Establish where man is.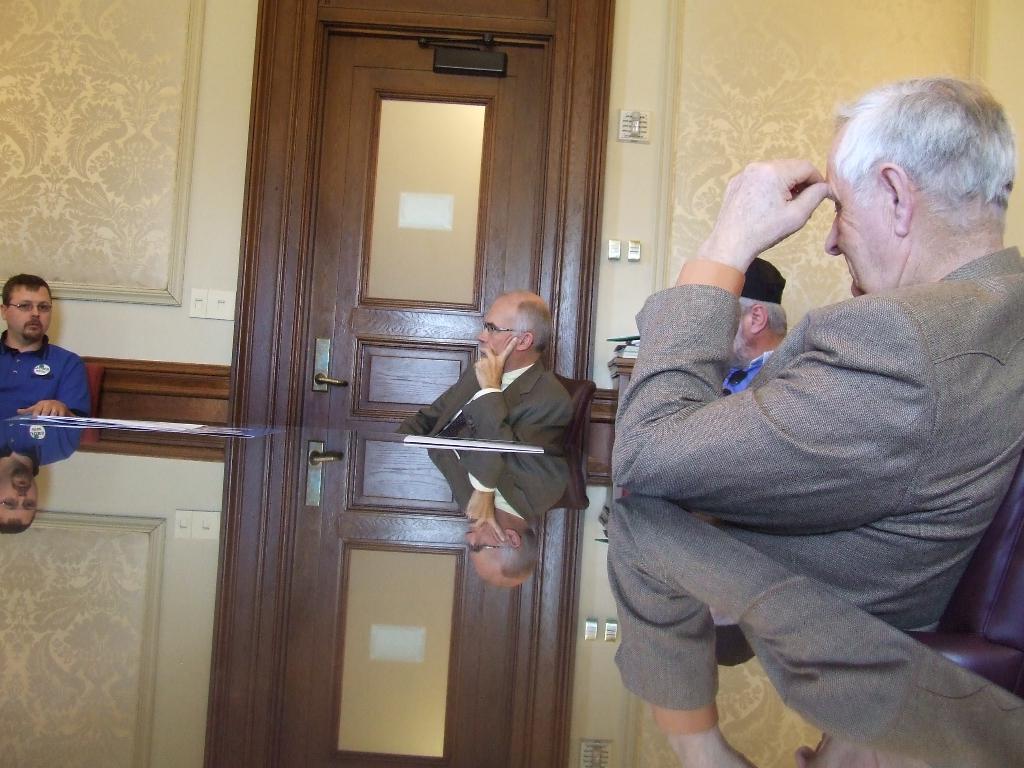
Established at <bbox>396, 290, 573, 447</bbox>.
